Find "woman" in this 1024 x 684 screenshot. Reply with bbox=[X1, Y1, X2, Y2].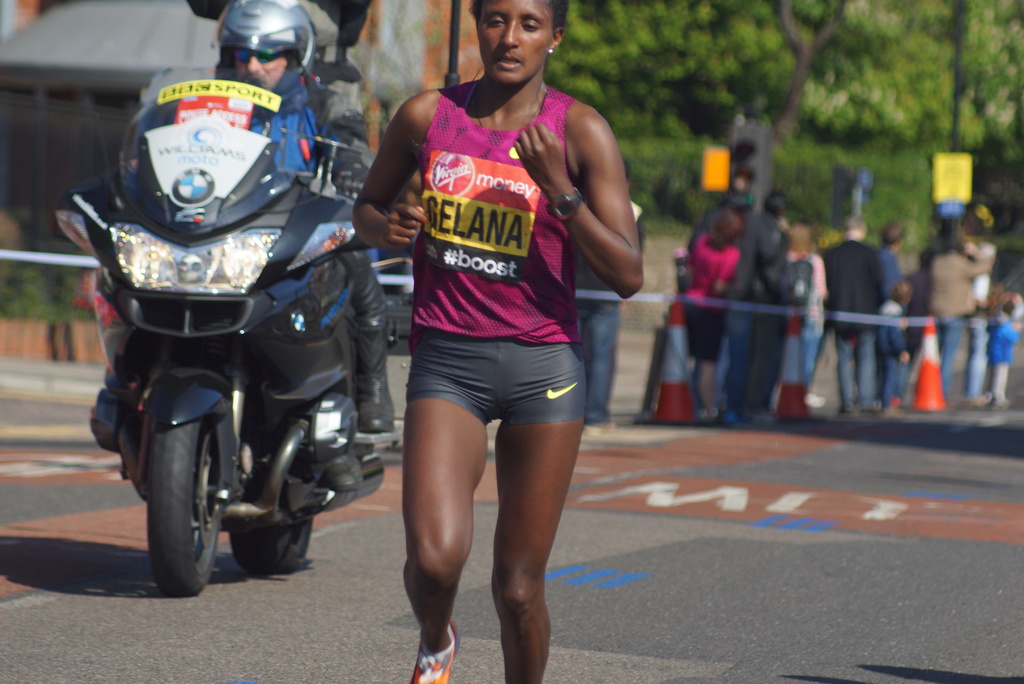
bbox=[682, 208, 741, 406].
